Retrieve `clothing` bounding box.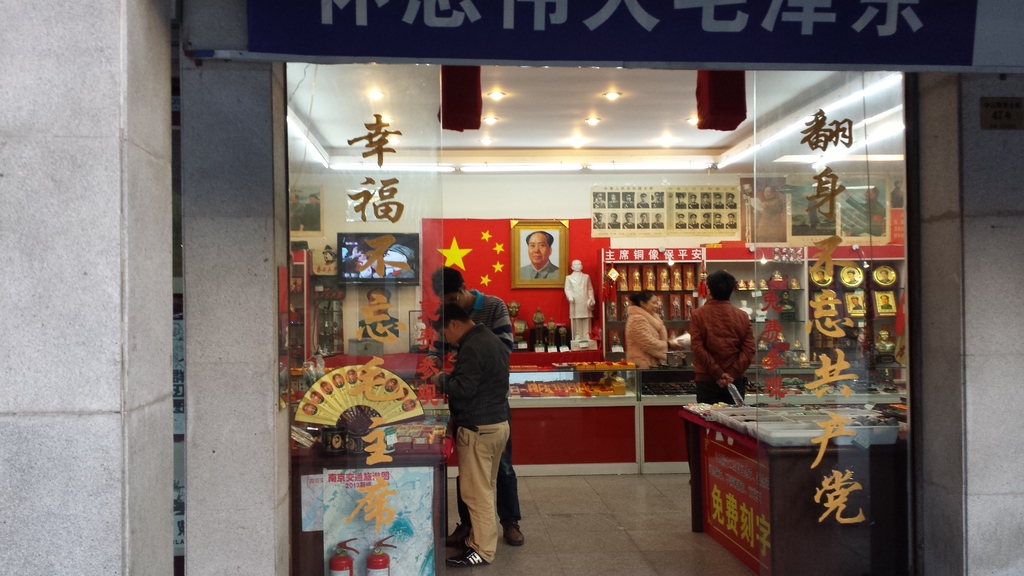
Bounding box: {"left": 631, "top": 267, "right": 641, "bottom": 288}.
